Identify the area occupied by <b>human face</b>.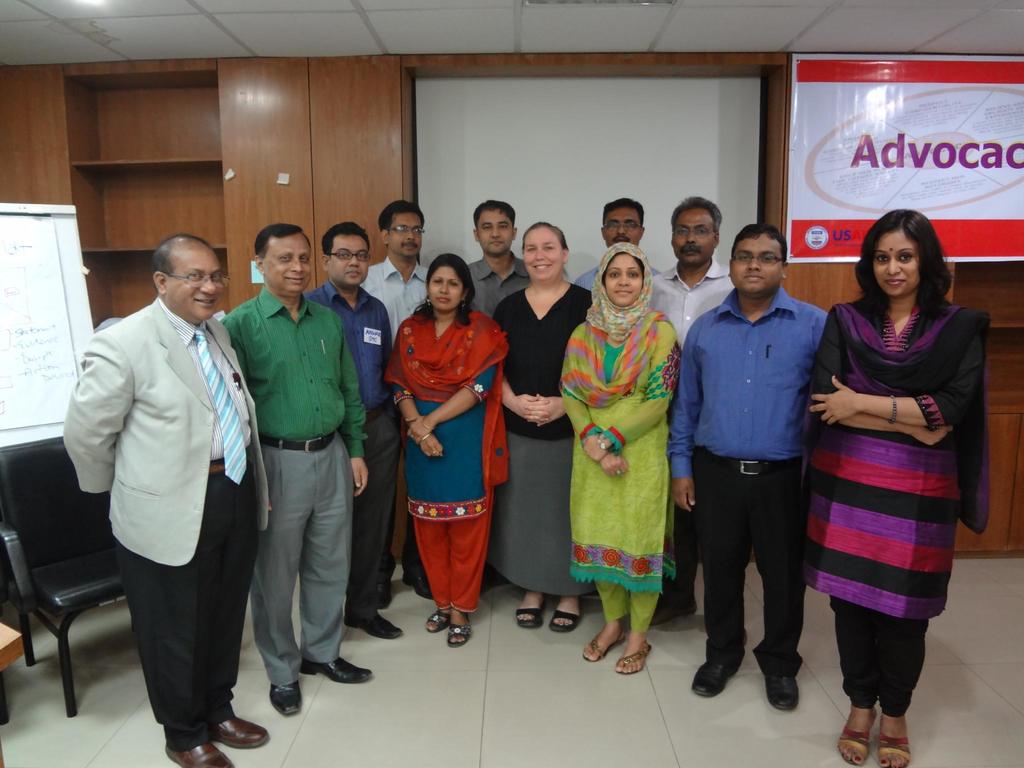
Area: 606,255,644,305.
